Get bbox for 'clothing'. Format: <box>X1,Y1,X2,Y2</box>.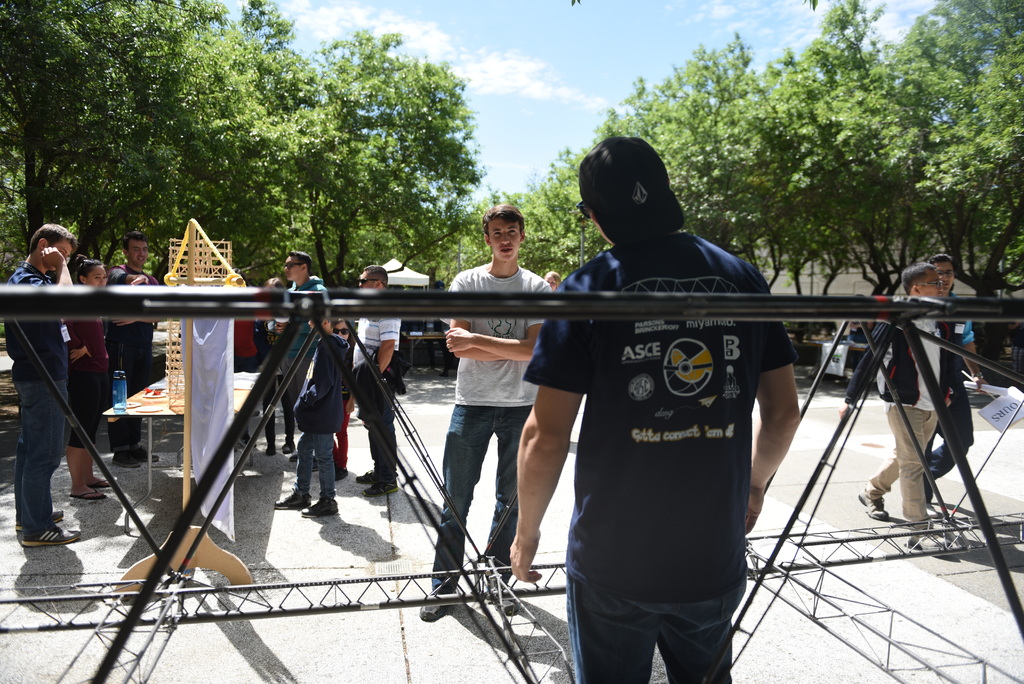
<box>67,370,109,452</box>.
